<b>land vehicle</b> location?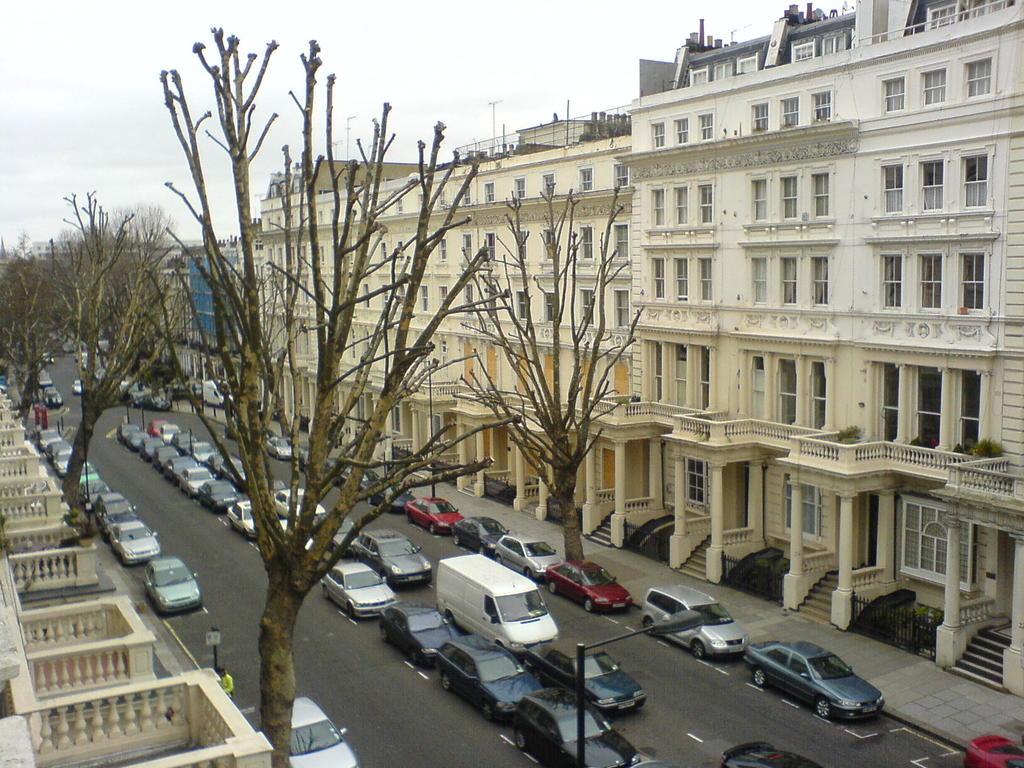
(98, 495, 123, 516)
